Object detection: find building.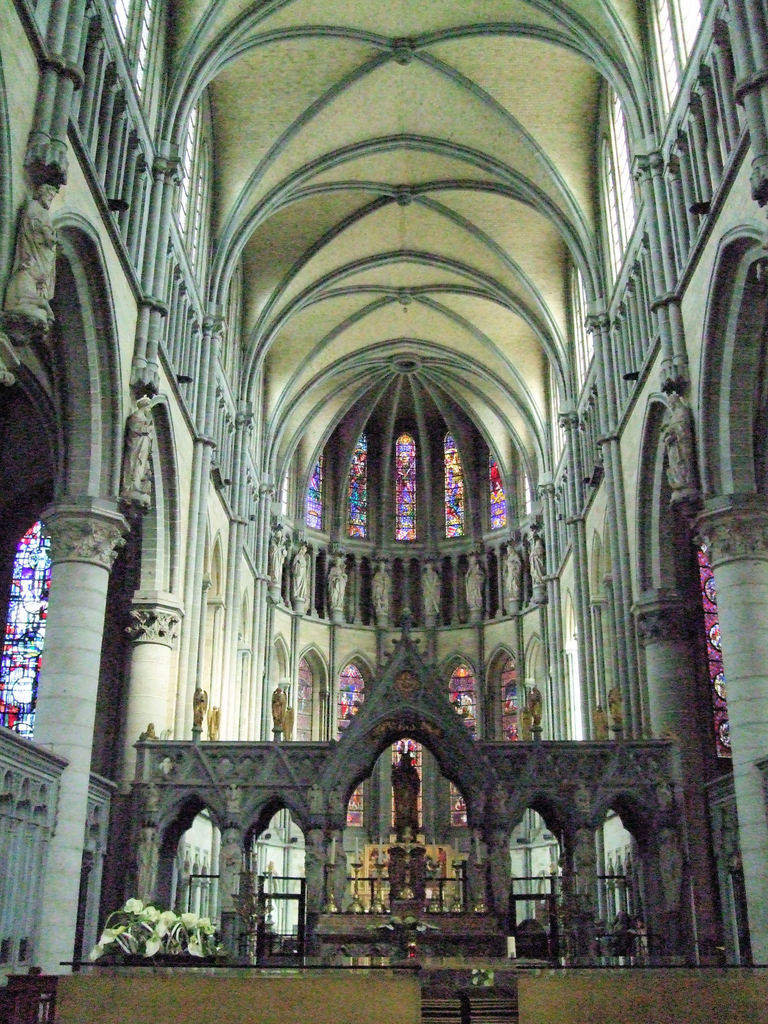
box(0, 0, 767, 1023).
